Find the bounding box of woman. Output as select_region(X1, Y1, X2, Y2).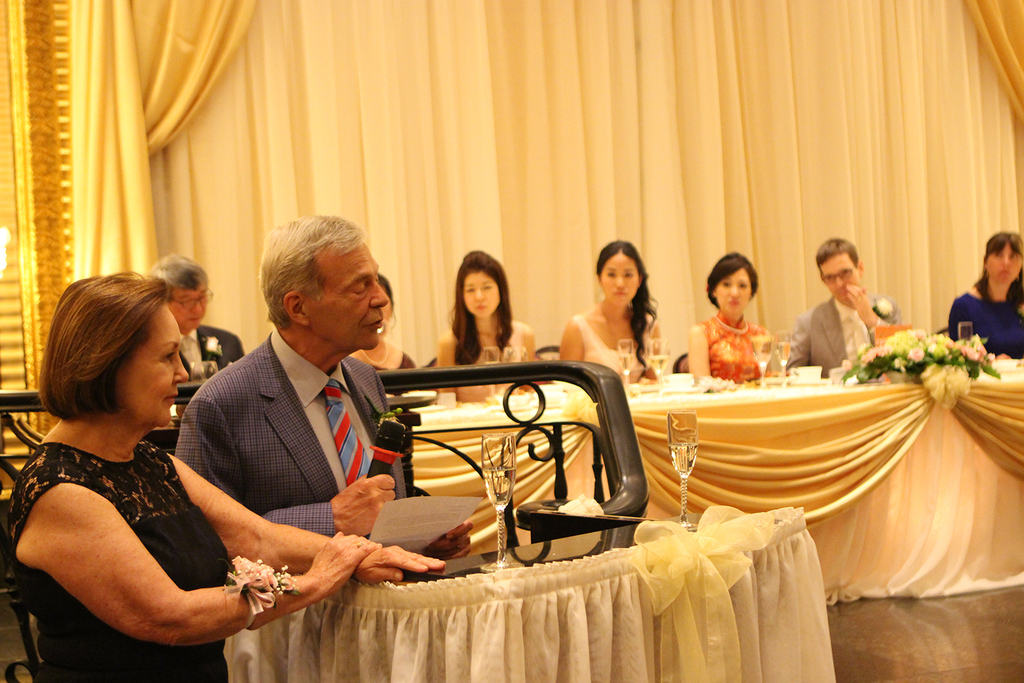
select_region(344, 273, 416, 375).
